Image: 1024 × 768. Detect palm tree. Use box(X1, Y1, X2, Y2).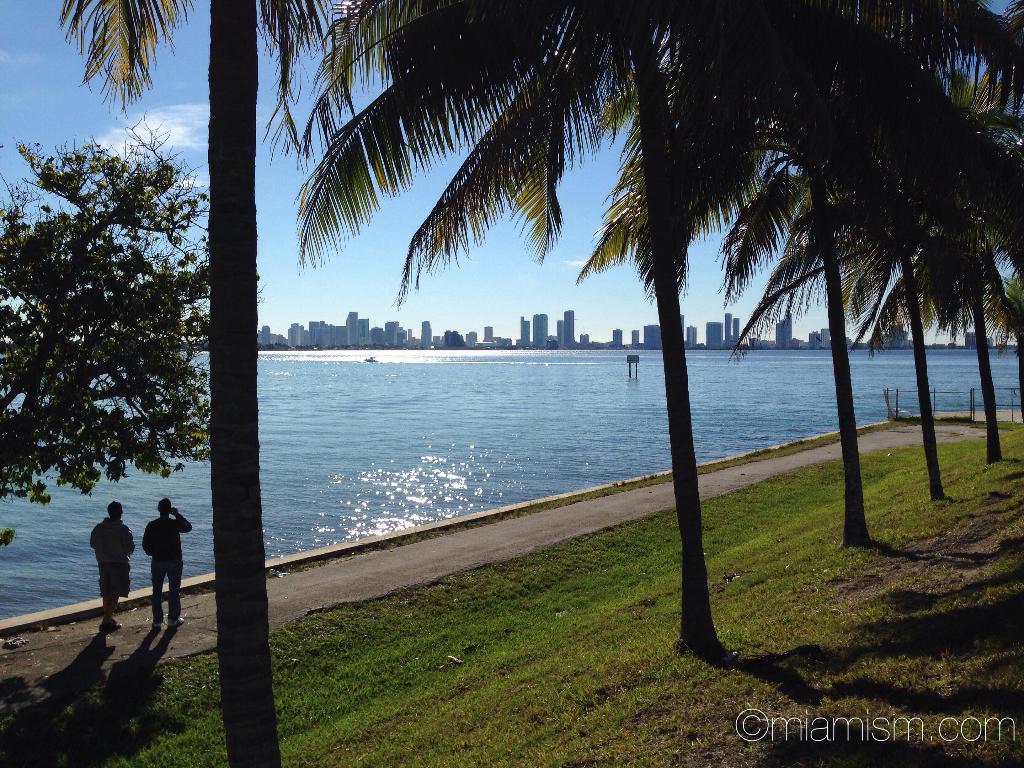
box(708, 0, 966, 545).
